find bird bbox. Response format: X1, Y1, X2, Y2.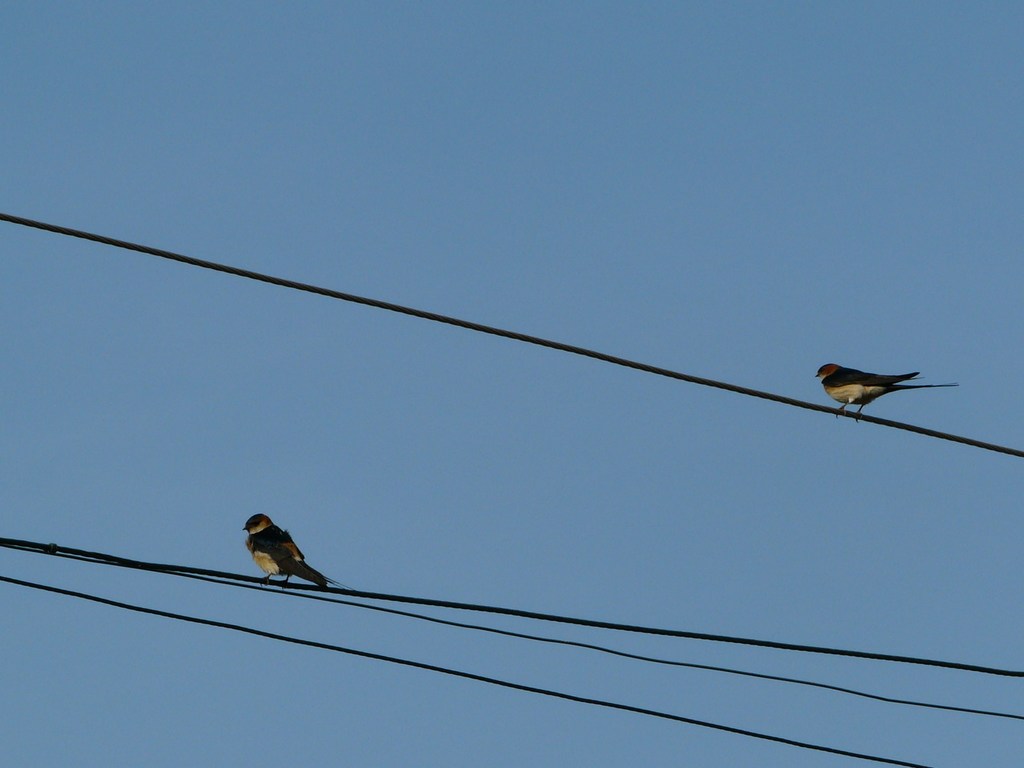
813, 362, 962, 424.
